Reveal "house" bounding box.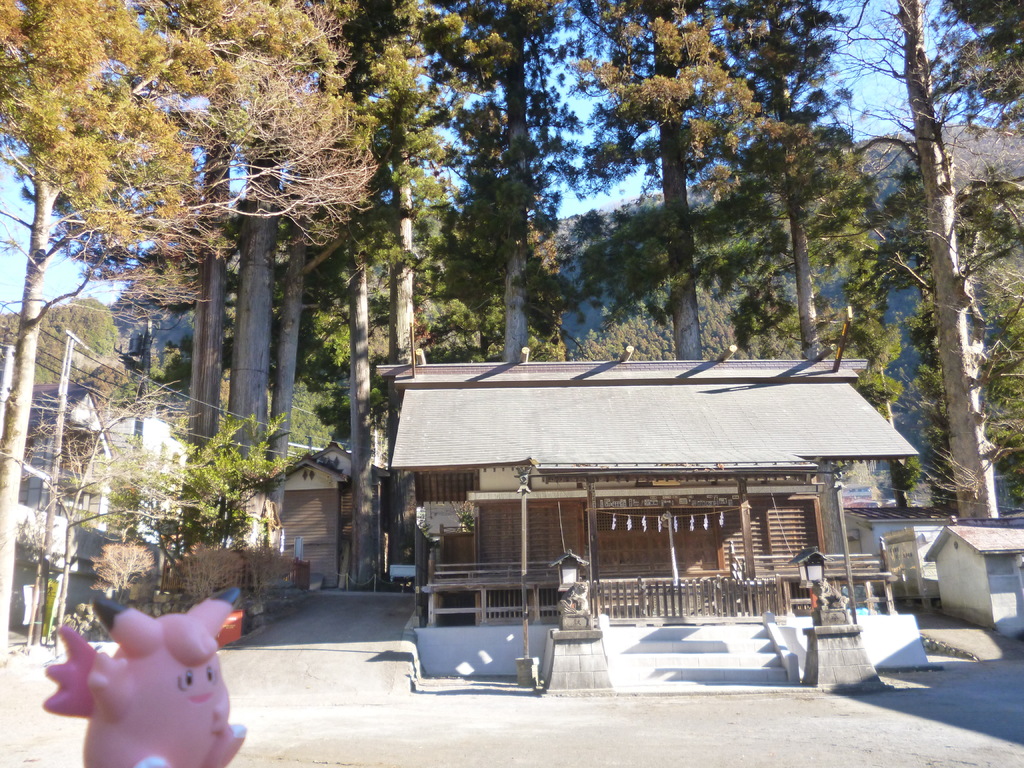
Revealed: 374/303/946/680.
